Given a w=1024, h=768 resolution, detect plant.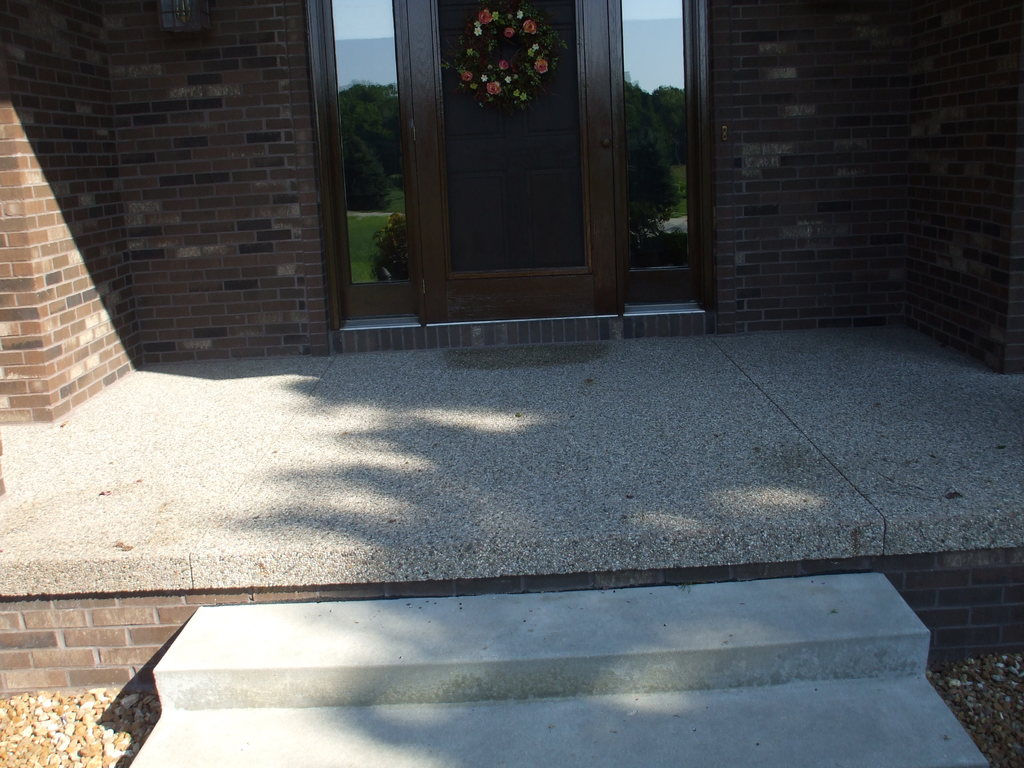
(left=366, top=214, right=415, bottom=279).
